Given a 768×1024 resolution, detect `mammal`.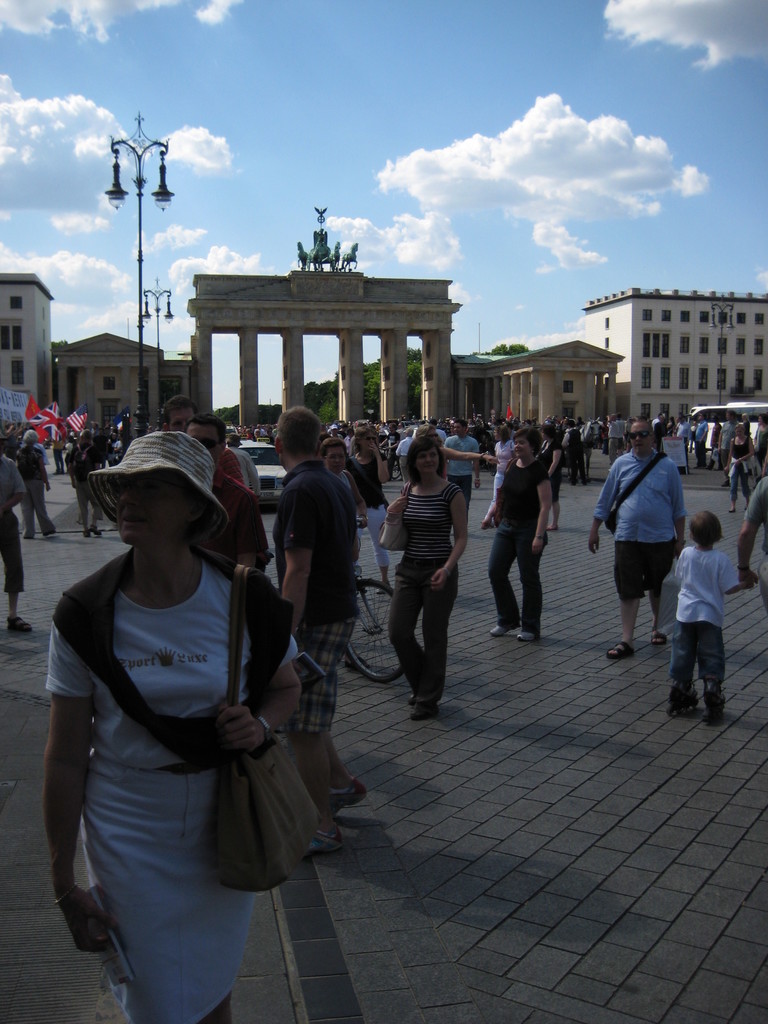
(x1=669, y1=506, x2=749, y2=718).
